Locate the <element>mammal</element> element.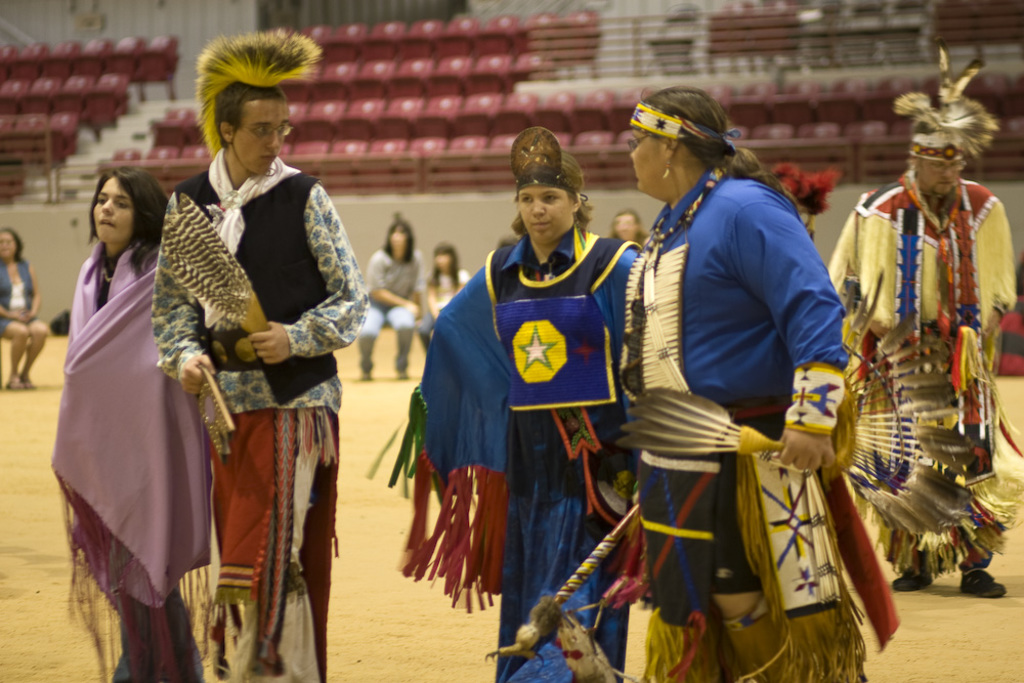
Element bbox: BBox(51, 165, 204, 682).
